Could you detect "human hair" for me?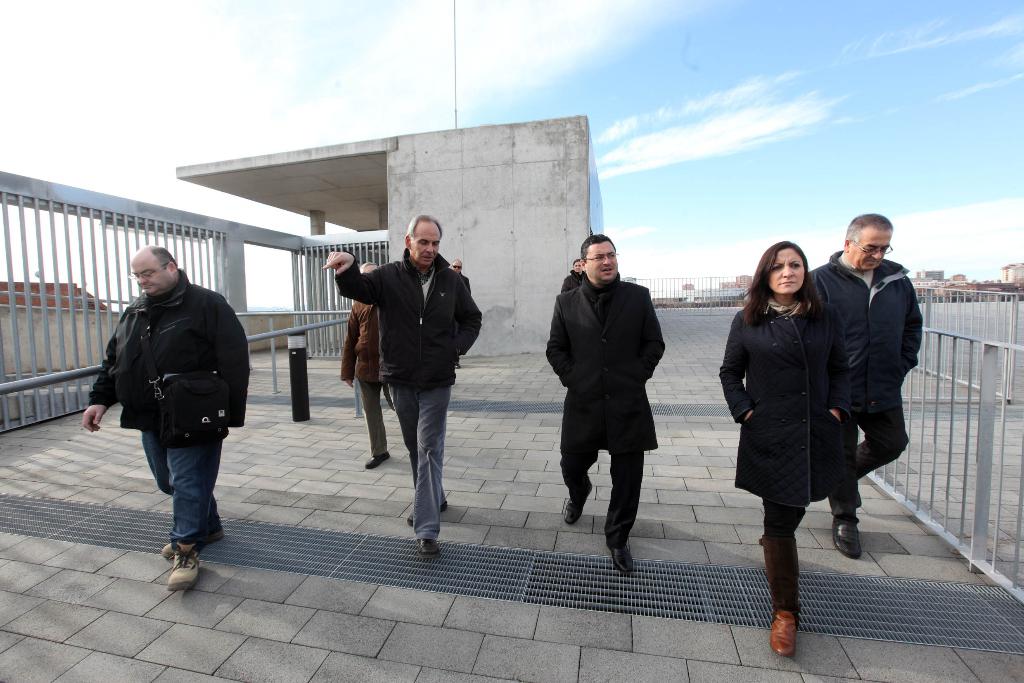
Detection result: detection(407, 213, 442, 243).
